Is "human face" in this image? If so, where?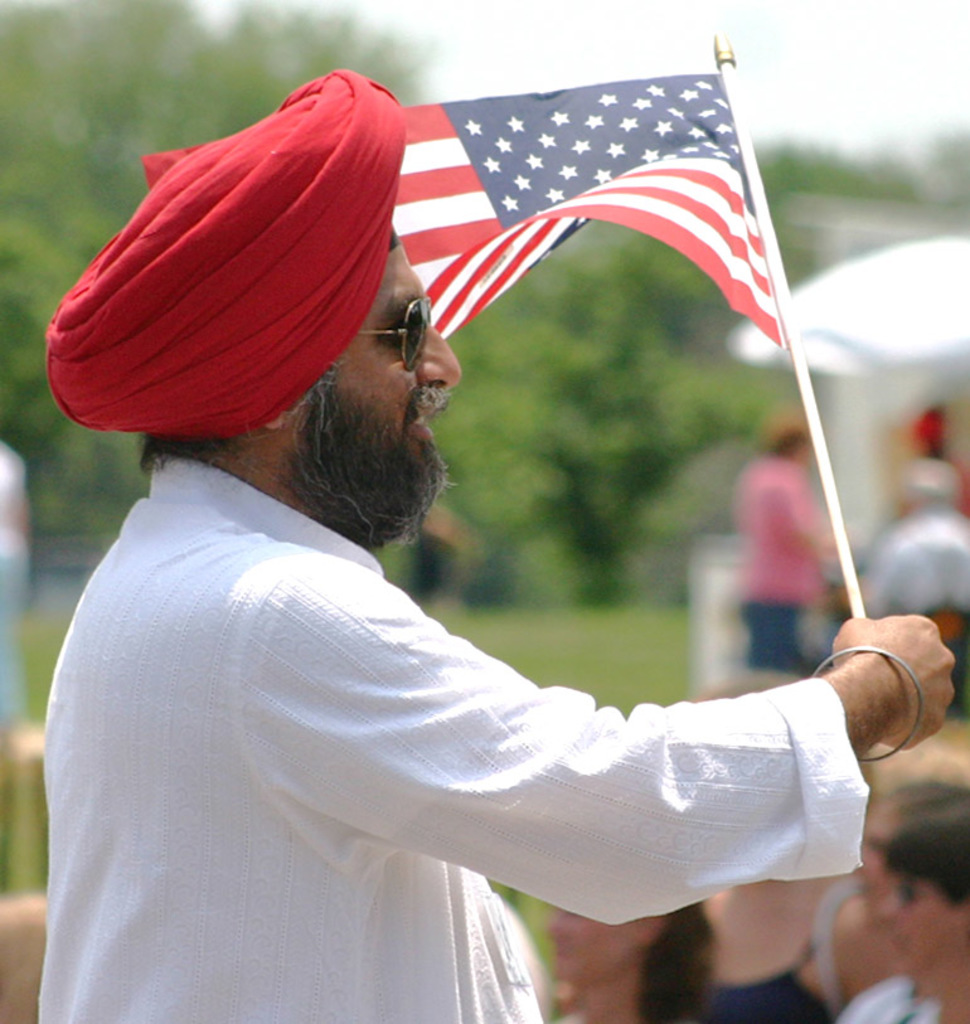
Yes, at [x1=858, y1=802, x2=893, y2=904].
